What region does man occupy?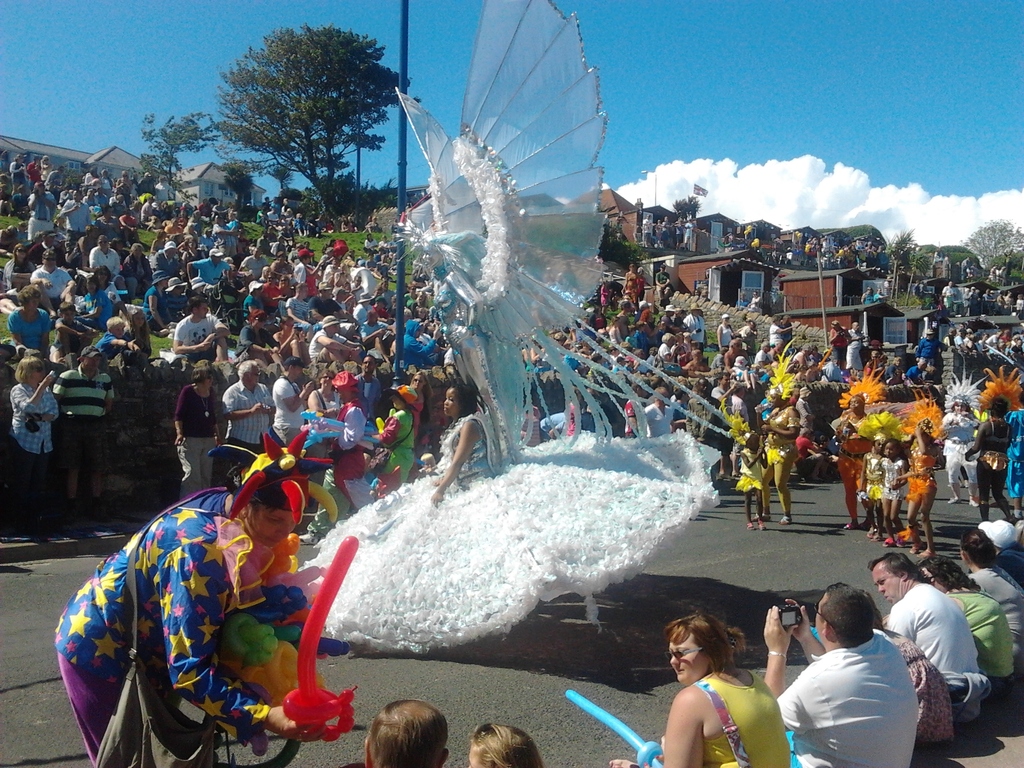
[88, 234, 119, 284].
